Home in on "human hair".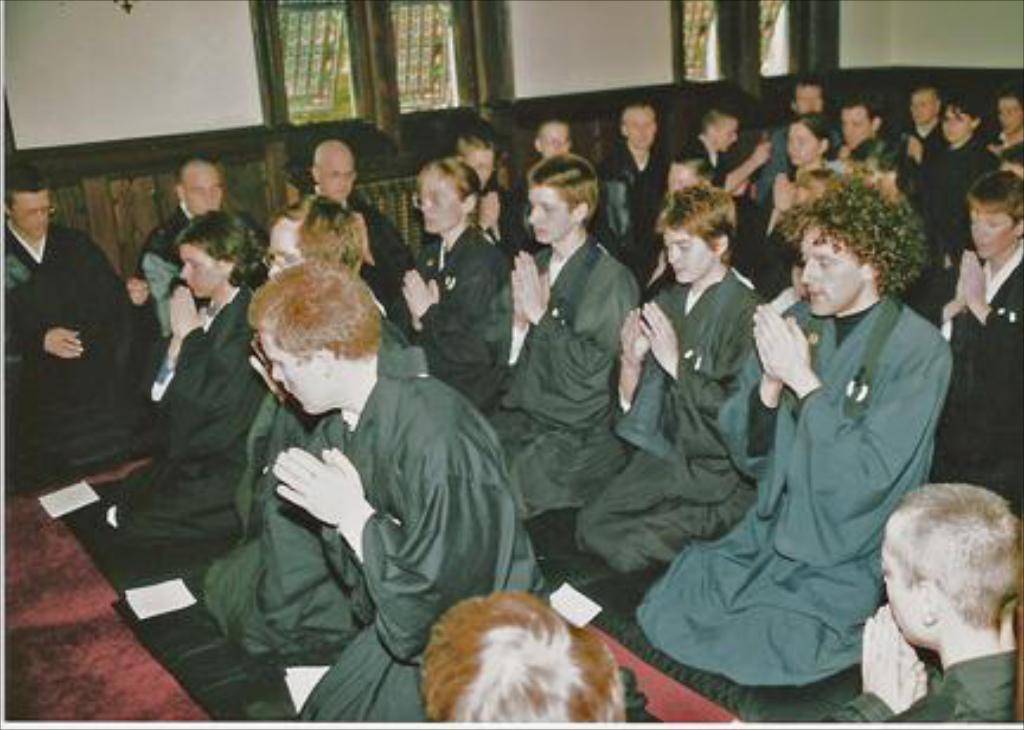
Homed in at (879, 481, 1022, 630).
